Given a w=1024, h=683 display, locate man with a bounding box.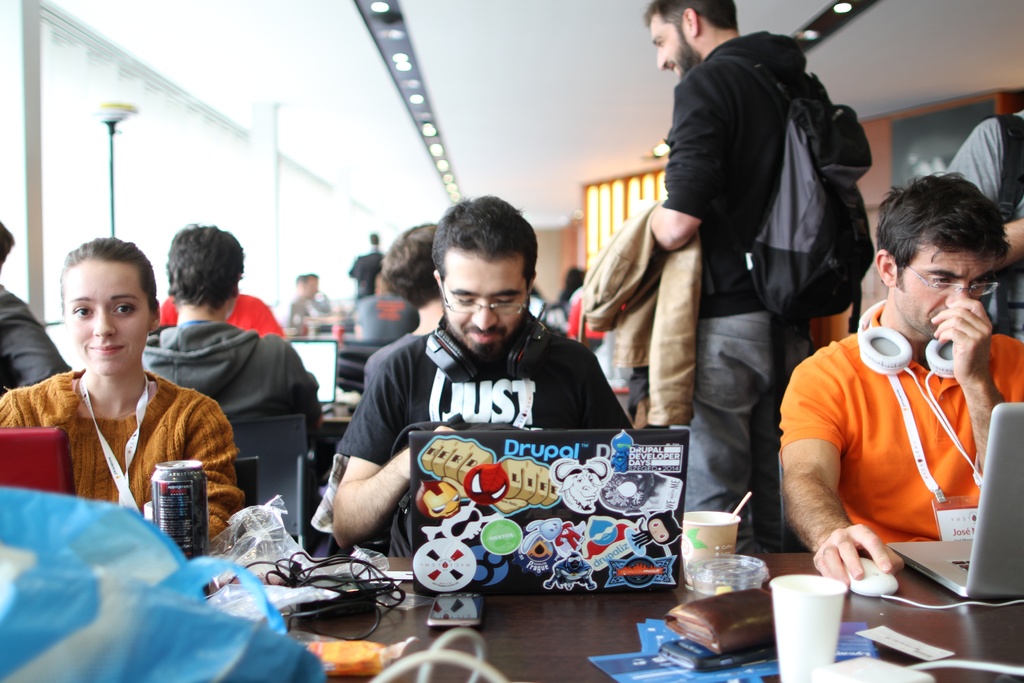
Located: x1=643, y1=0, x2=830, y2=551.
